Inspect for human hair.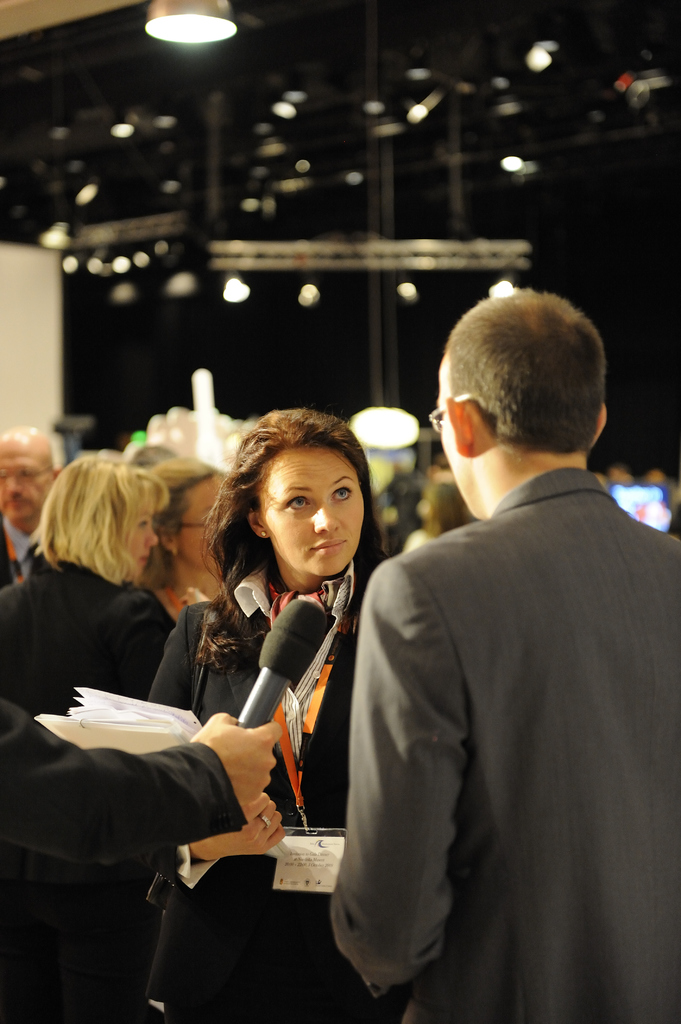
Inspection: (2,430,67,474).
